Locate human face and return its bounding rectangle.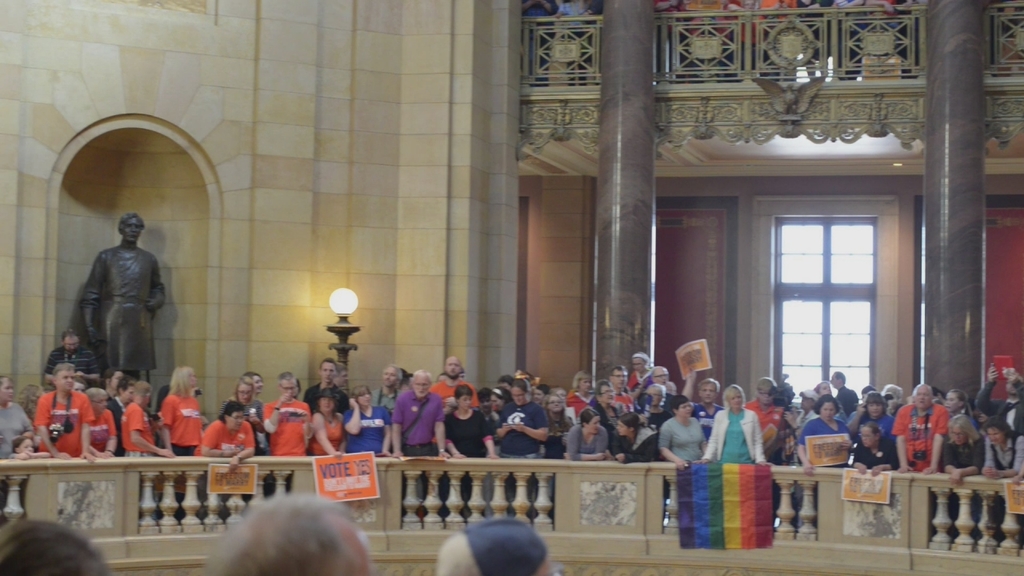
pyautogui.locateOnScreen(654, 386, 662, 409).
